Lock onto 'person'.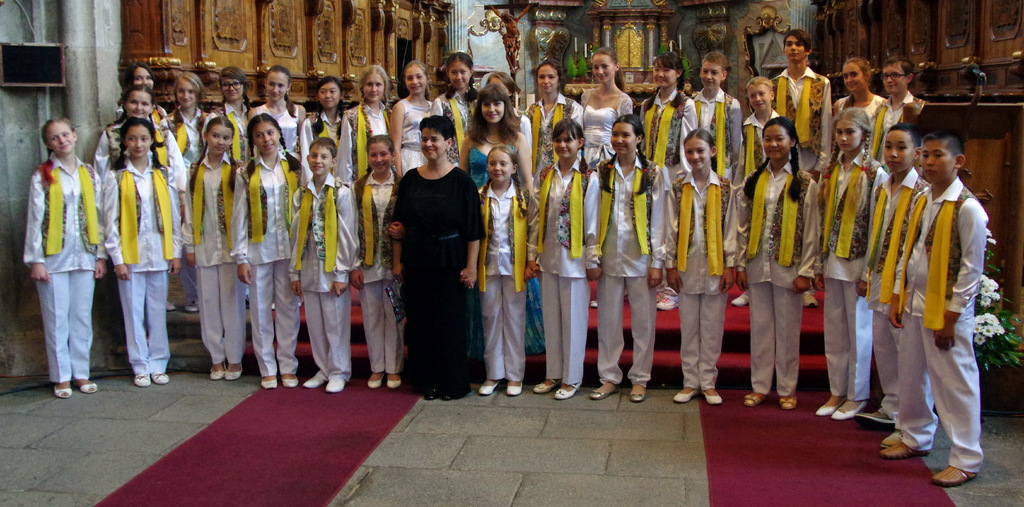
Locked: (left=349, top=140, right=403, bottom=402).
